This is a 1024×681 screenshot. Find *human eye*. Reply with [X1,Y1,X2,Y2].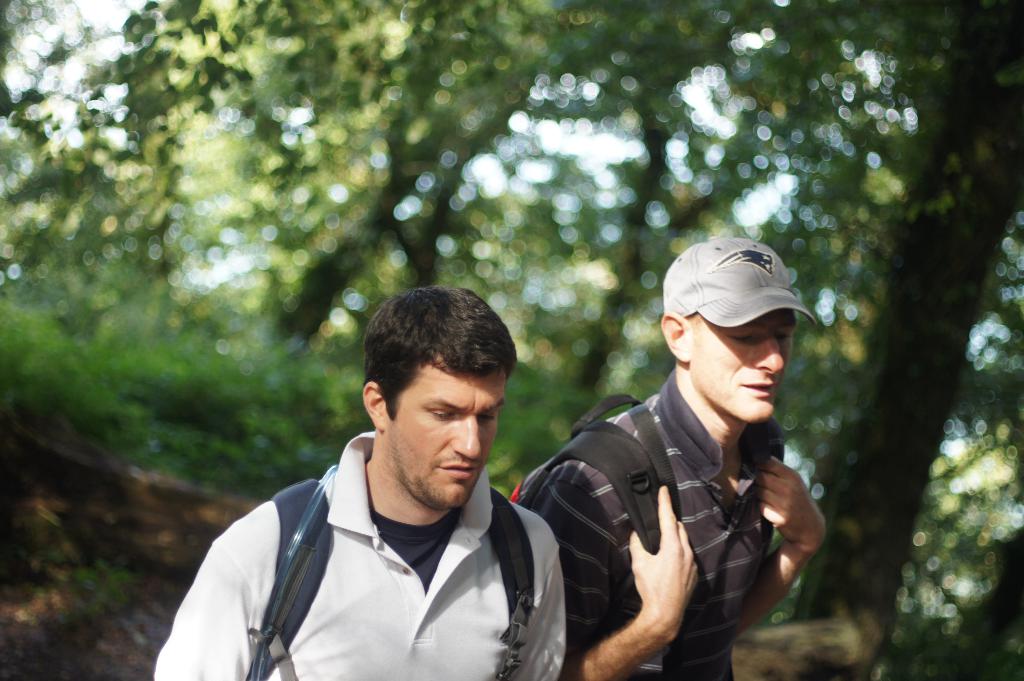
[428,410,455,421].
